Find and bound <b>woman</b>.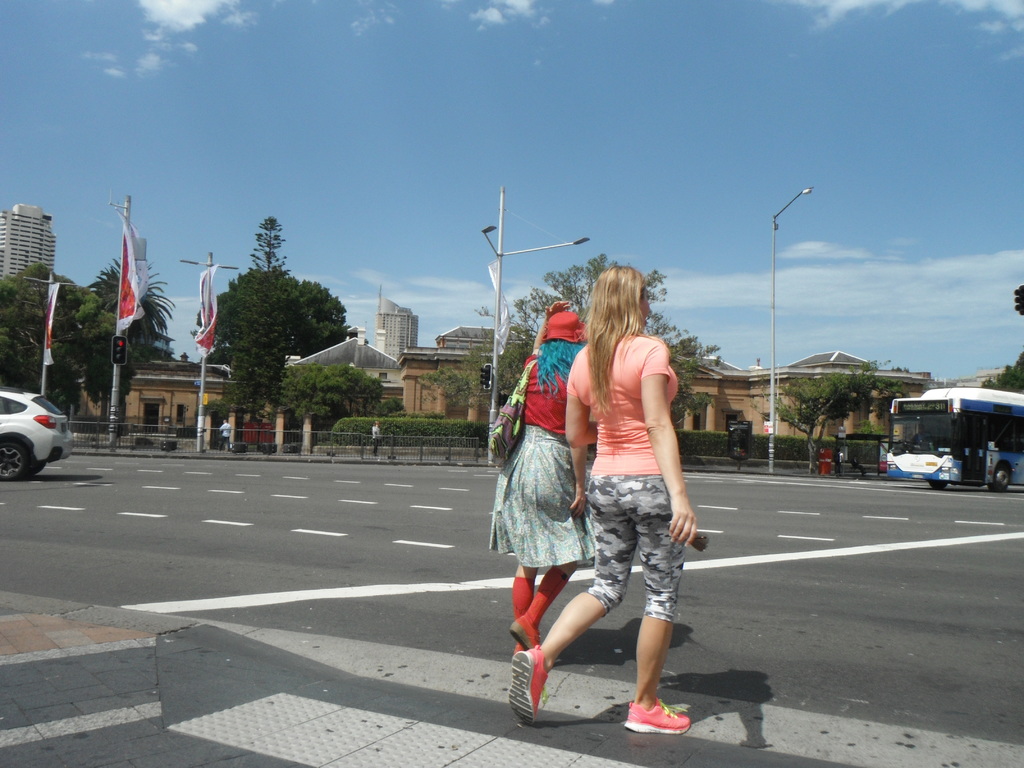
Bound: (x1=492, y1=300, x2=598, y2=663).
